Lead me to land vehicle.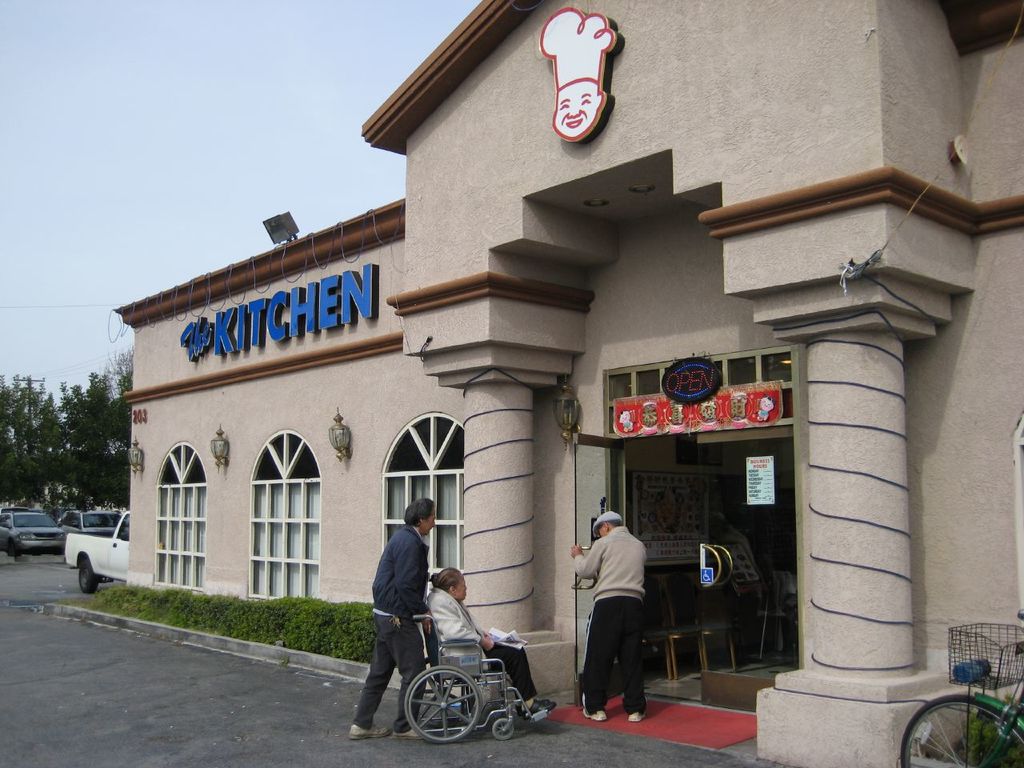
Lead to x1=0, y1=510, x2=65, y2=557.
